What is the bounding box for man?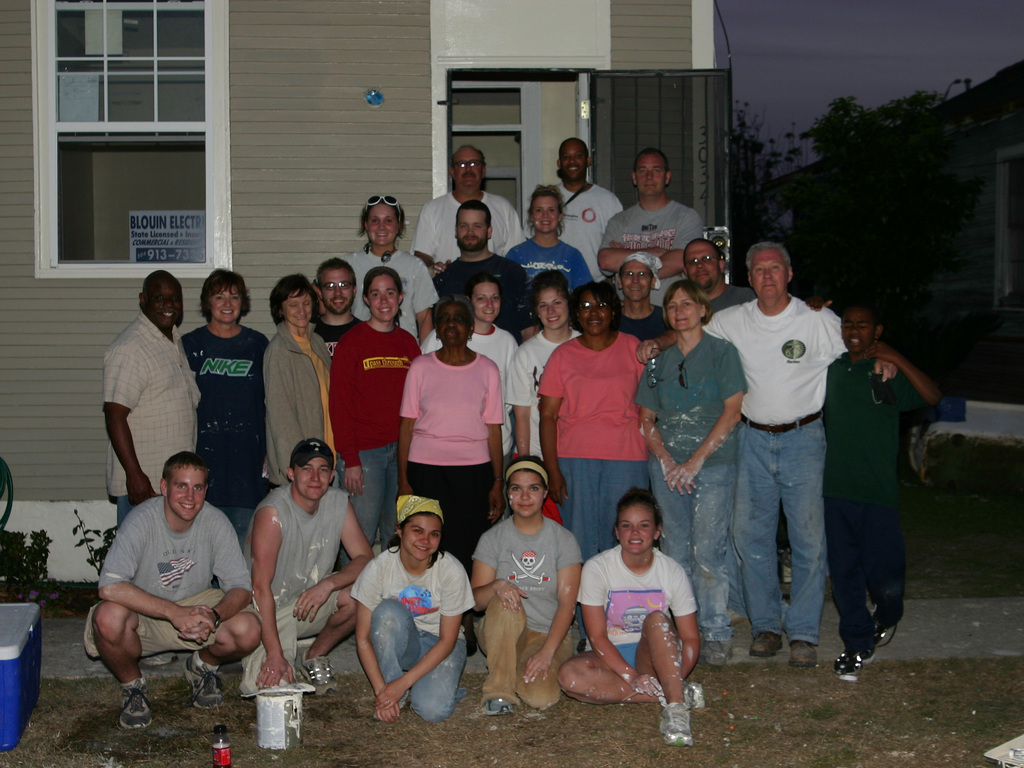
[703, 253, 887, 632].
